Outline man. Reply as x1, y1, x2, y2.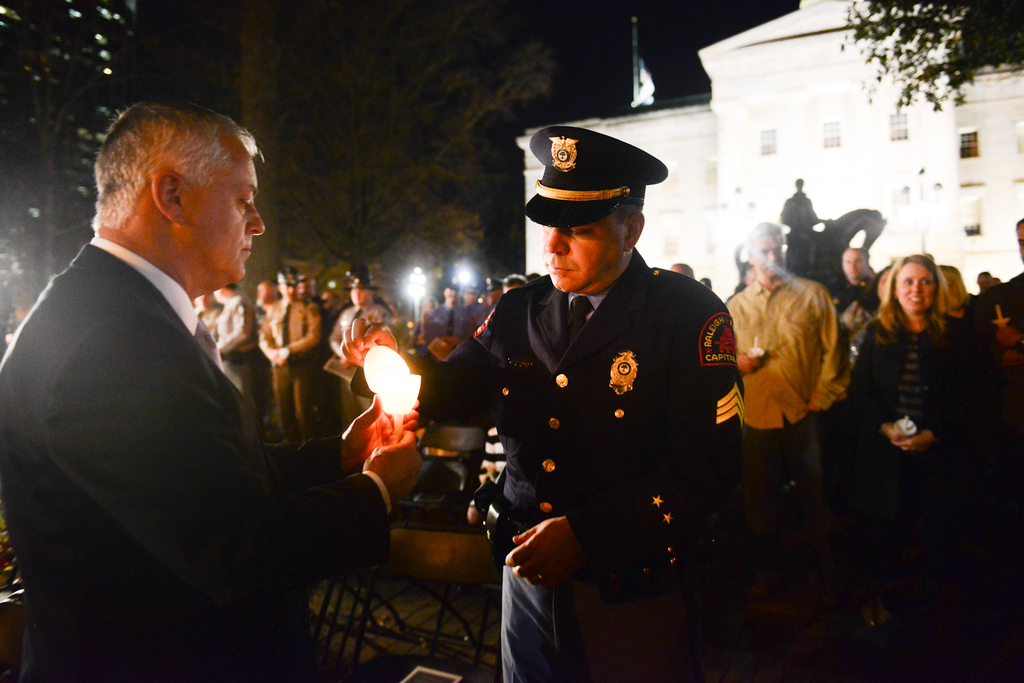
724, 211, 852, 595.
